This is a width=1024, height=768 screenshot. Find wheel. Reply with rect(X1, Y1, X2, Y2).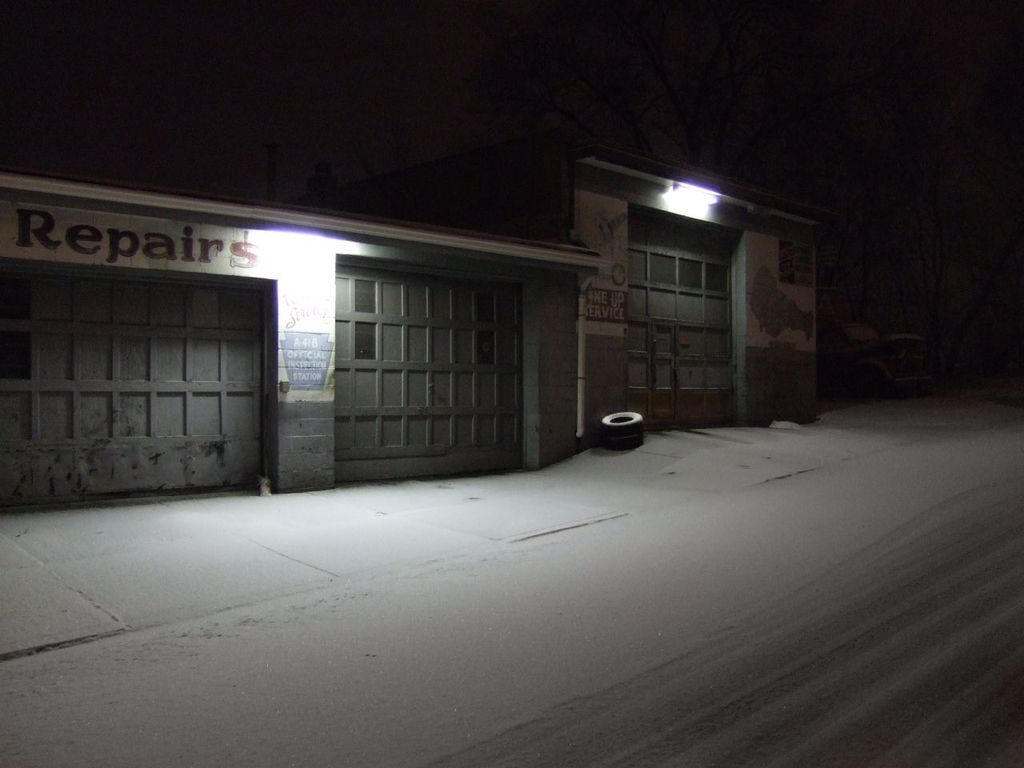
rect(603, 408, 646, 444).
